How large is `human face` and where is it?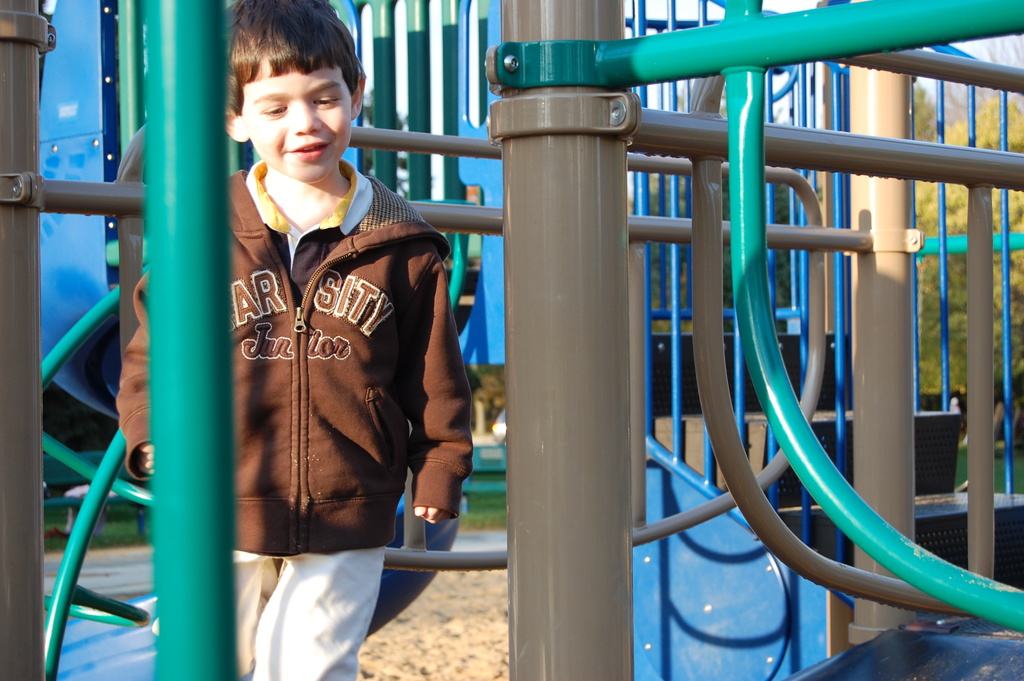
Bounding box: box(241, 54, 353, 181).
